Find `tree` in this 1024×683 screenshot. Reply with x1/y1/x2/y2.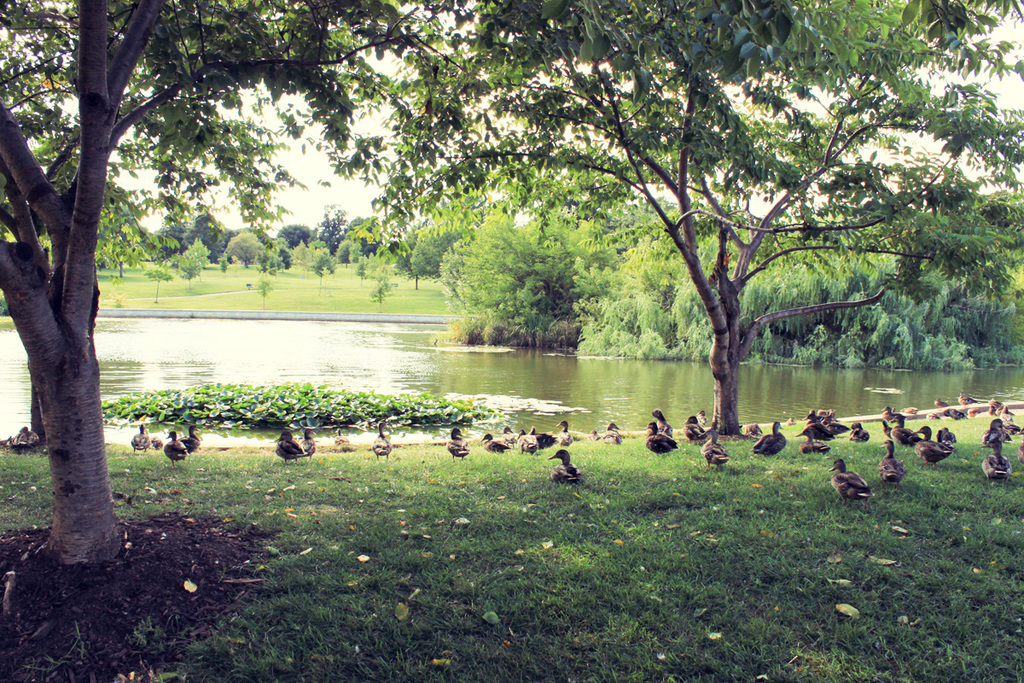
361/251/397/312.
